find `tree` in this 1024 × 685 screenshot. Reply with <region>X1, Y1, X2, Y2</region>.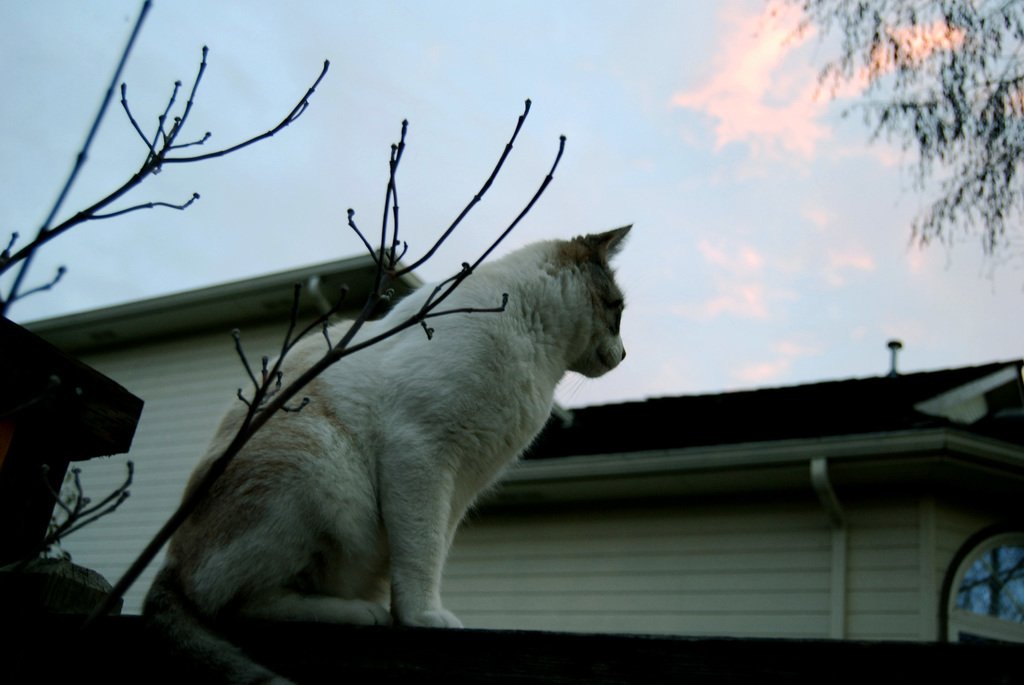
<region>0, 0, 566, 682</region>.
